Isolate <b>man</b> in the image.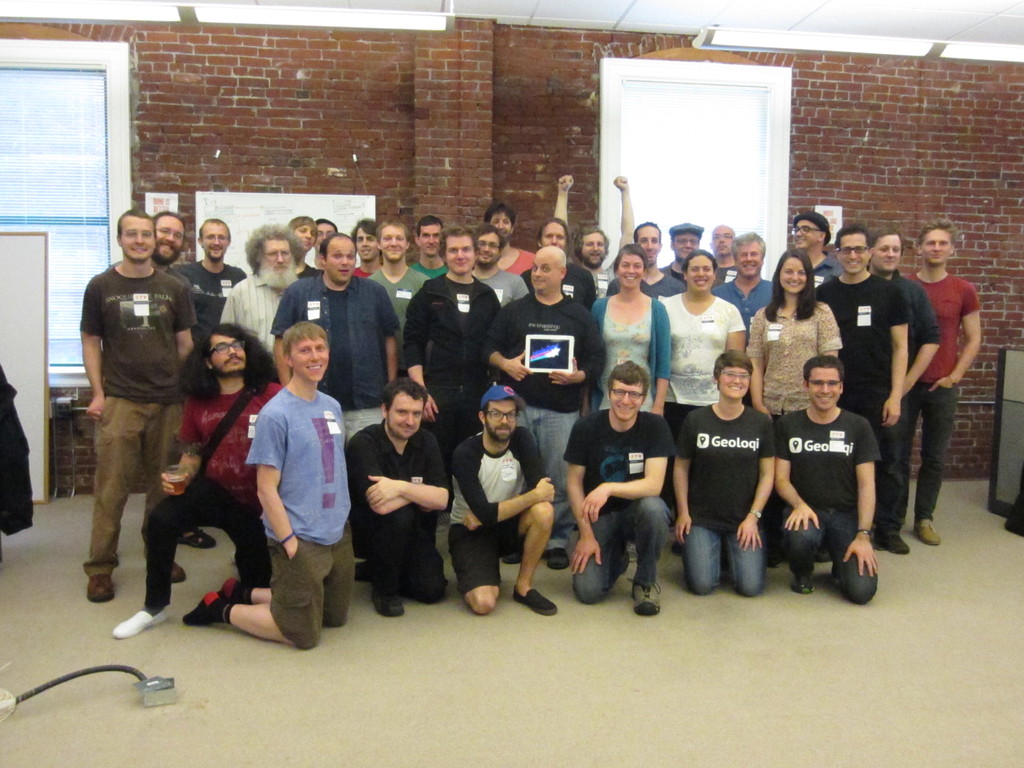
Isolated region: crop(911, 216, 979, 543).
